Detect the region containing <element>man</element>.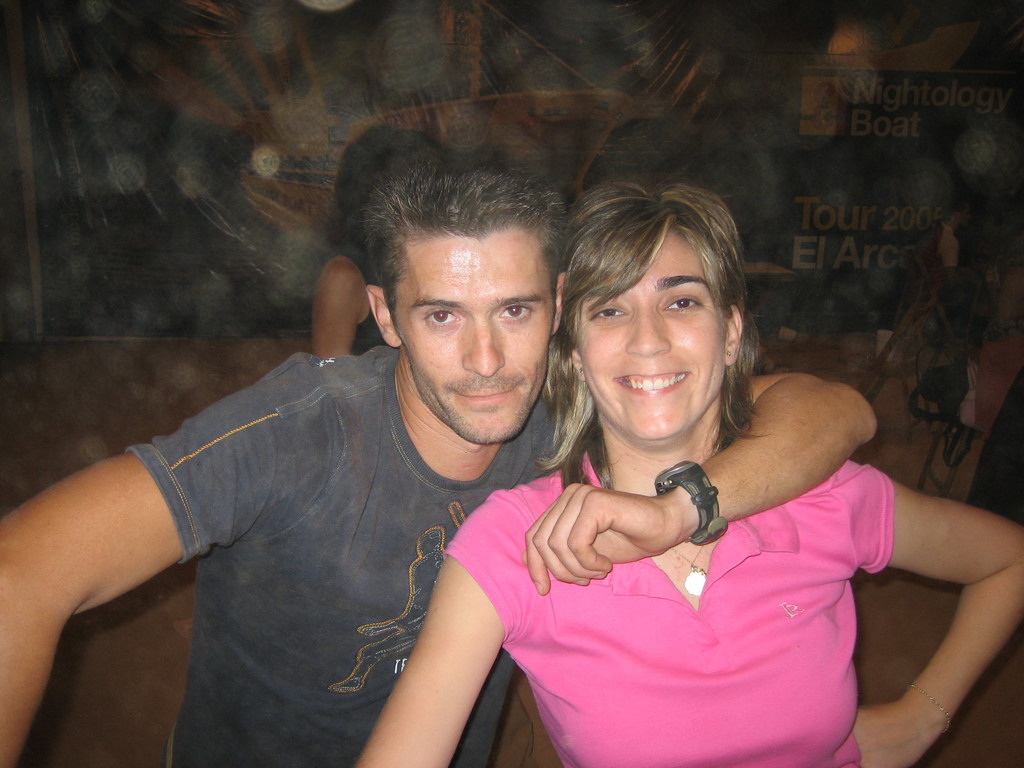
0/158/884/767.
